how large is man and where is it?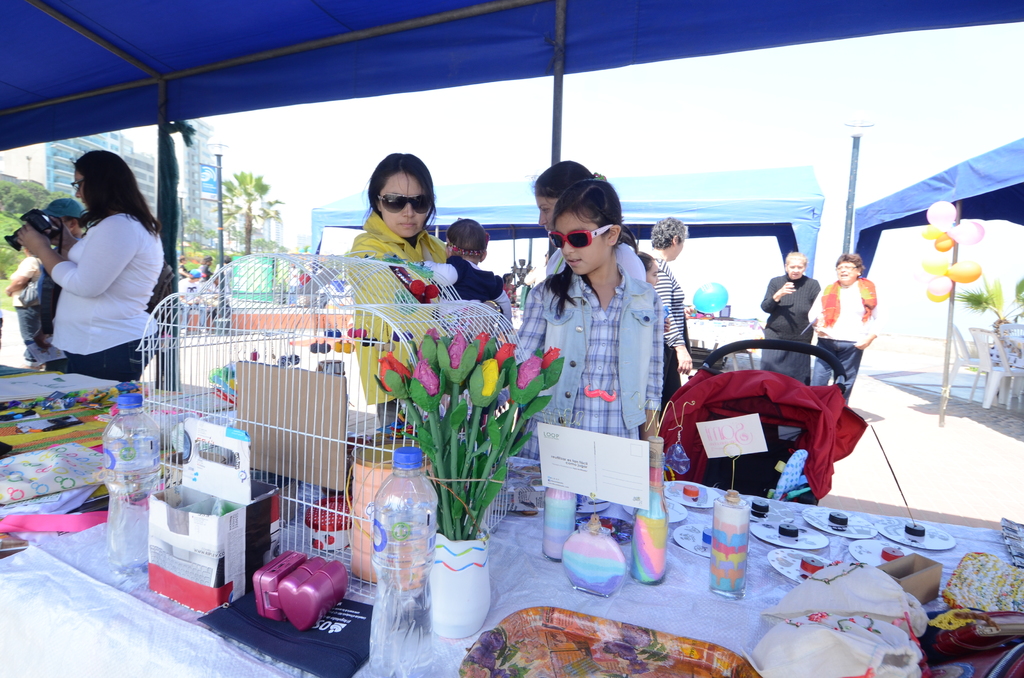
Bounding box: <box>415,211,509,319</box>.
